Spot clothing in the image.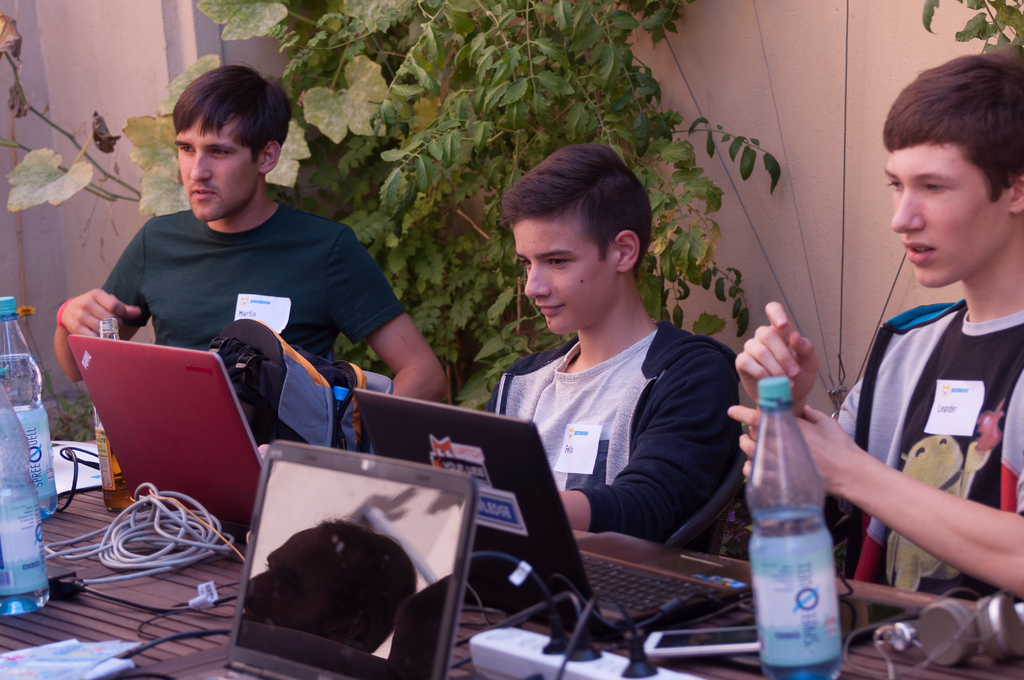
clothing found at box(95, 197, 410, 355).
